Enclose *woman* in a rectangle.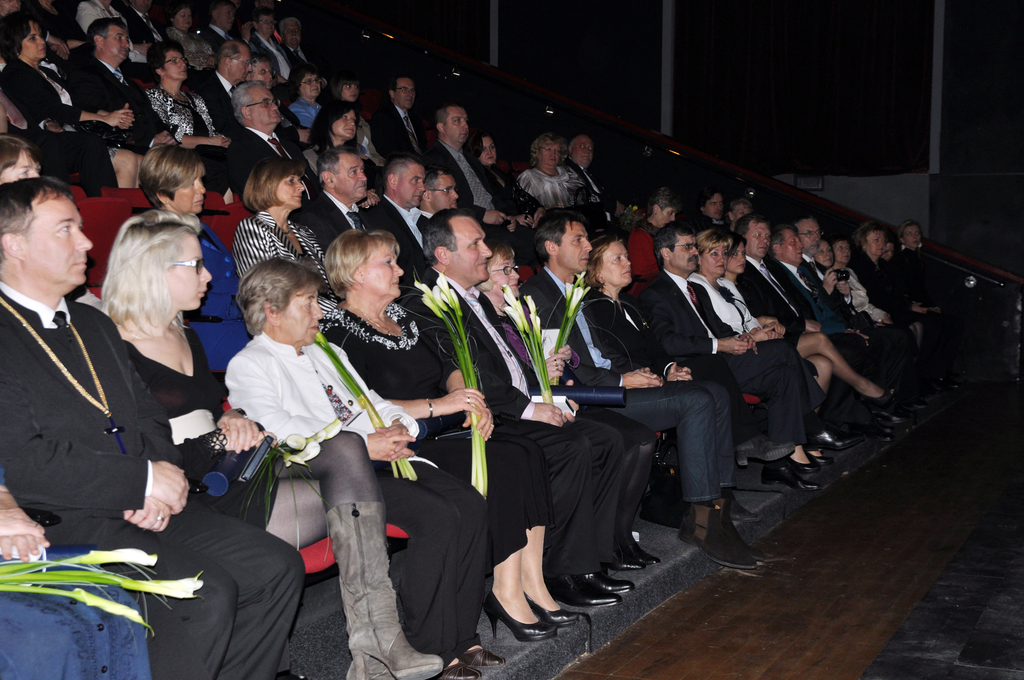
BBox(330, 75, 382, 168).
